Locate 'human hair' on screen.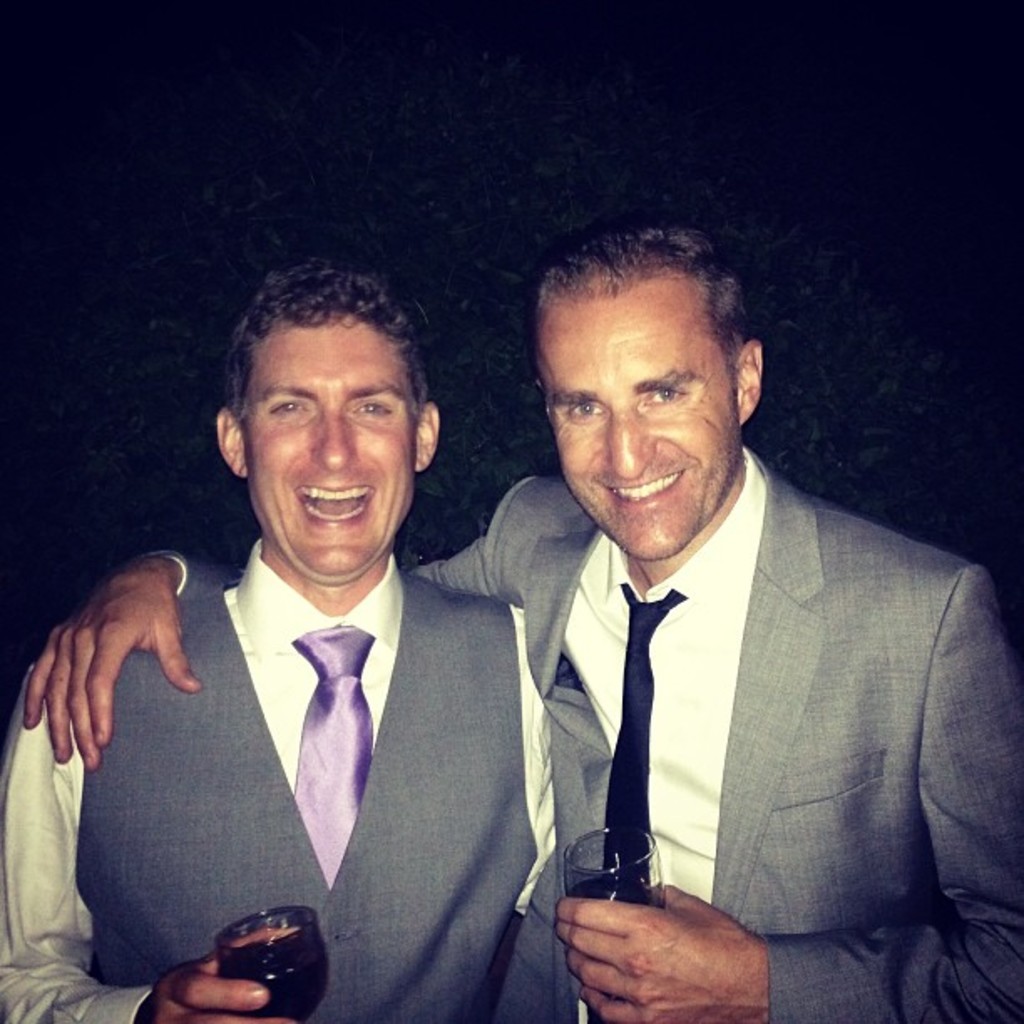
On screen at 525,234,765,445.
